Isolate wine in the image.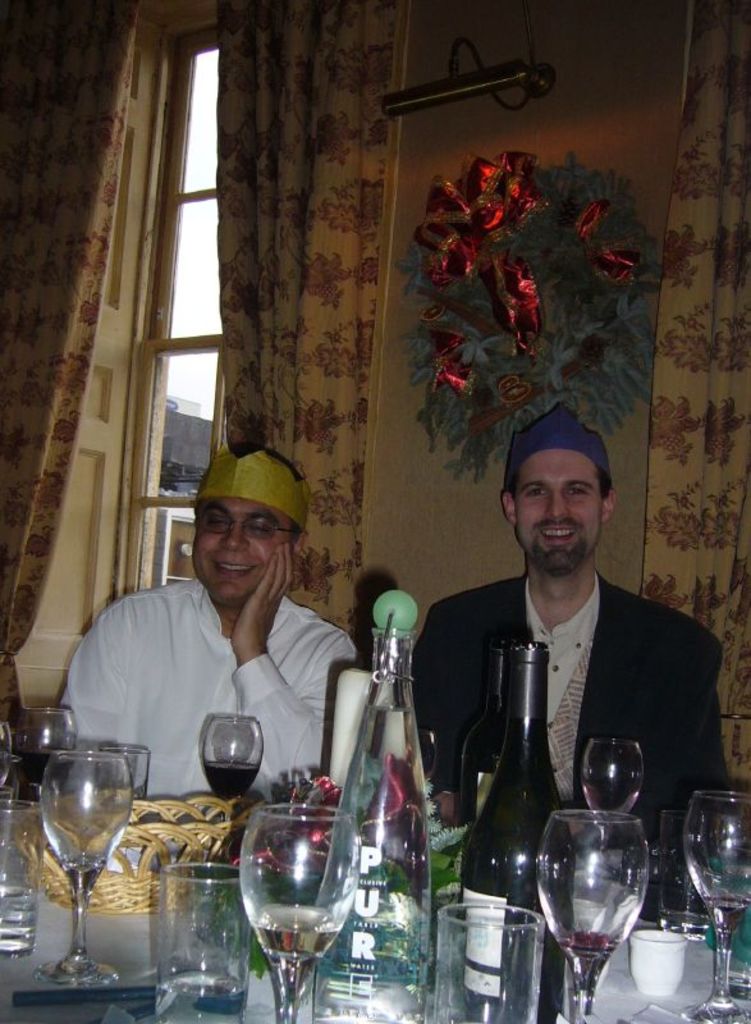
Isolated region: <bbox>201, 763, 265, 794</bbox>.
